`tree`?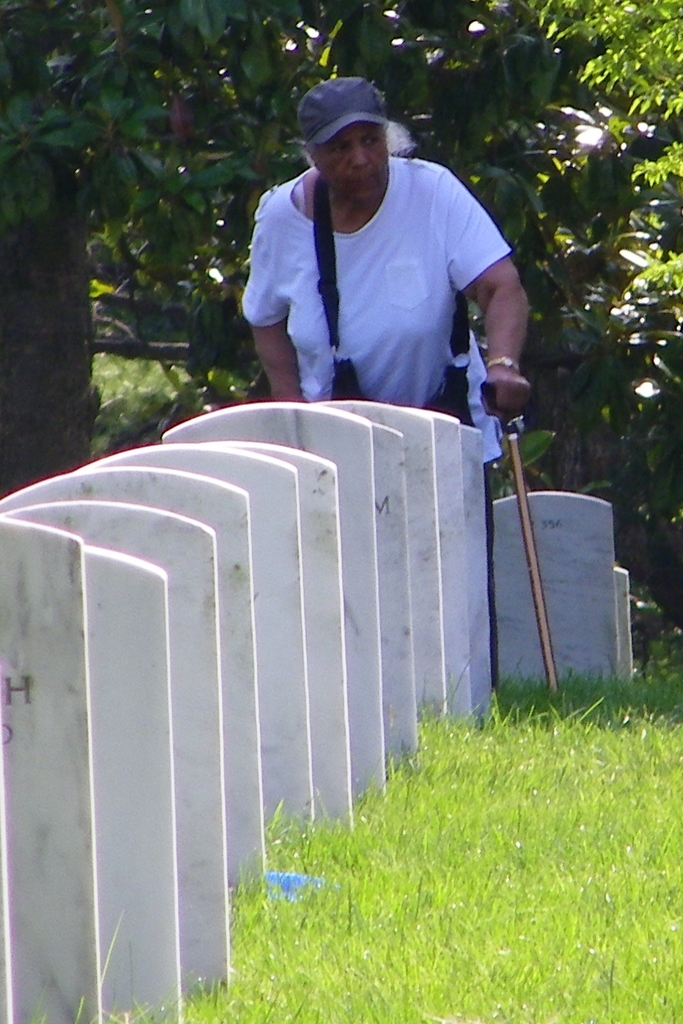
pyautogui.locateOnScreen(0, 0, 682, 639)
